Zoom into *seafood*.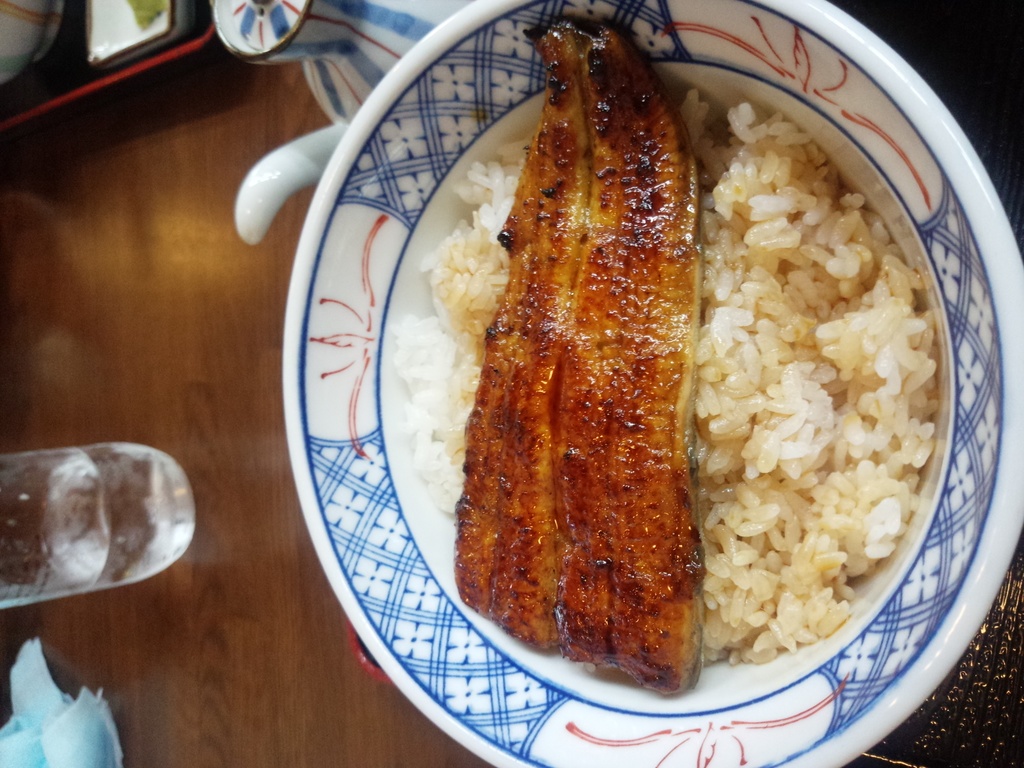
Zoom target: <box>450,16,703,693</box>.
